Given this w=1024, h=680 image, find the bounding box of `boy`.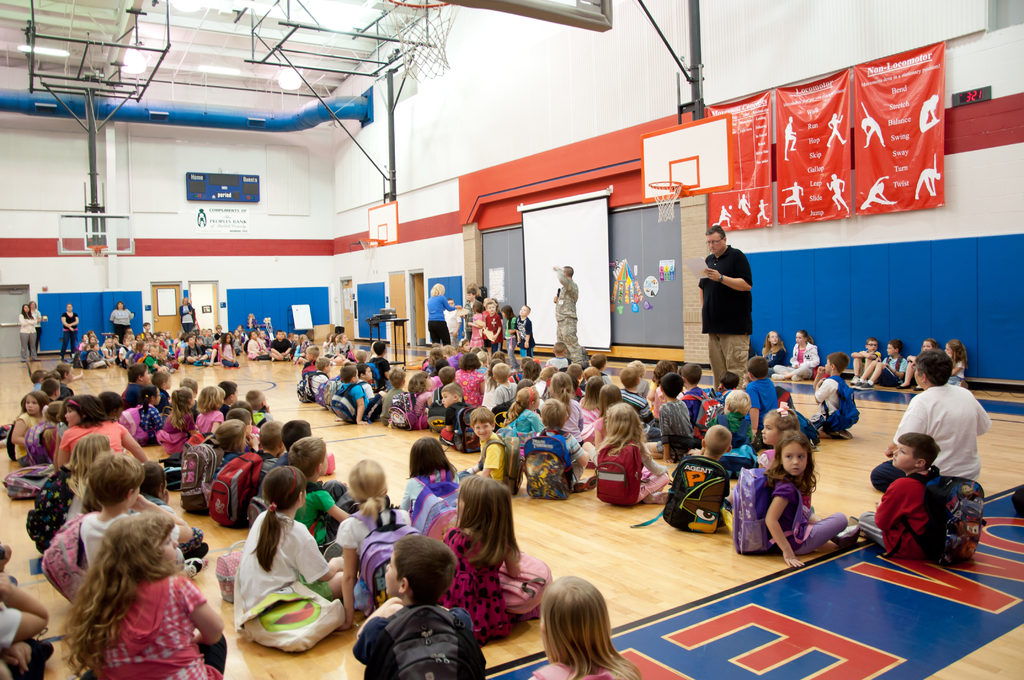
bbox(493, 362, 519, 405).
